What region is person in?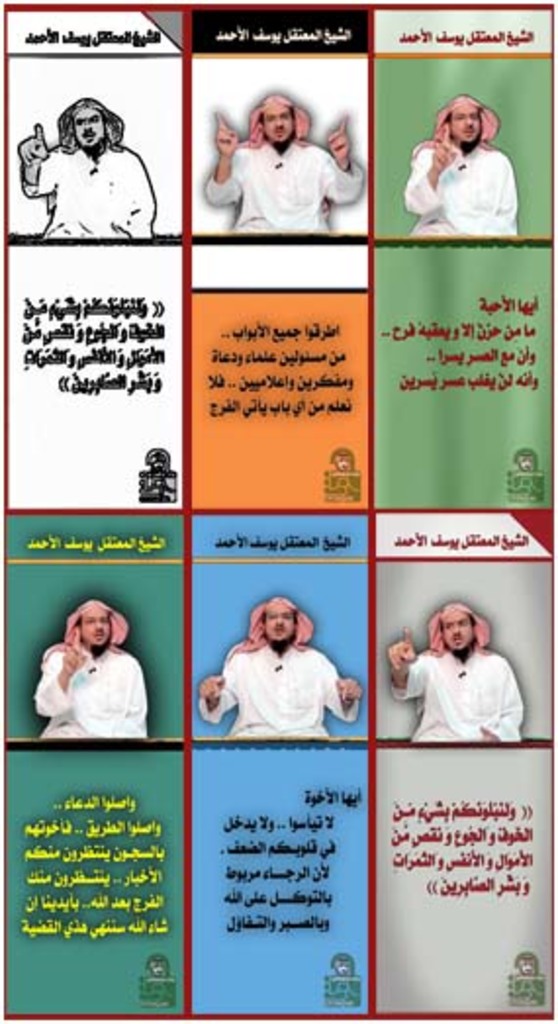
bbox=[384, 603, 523, 736].
